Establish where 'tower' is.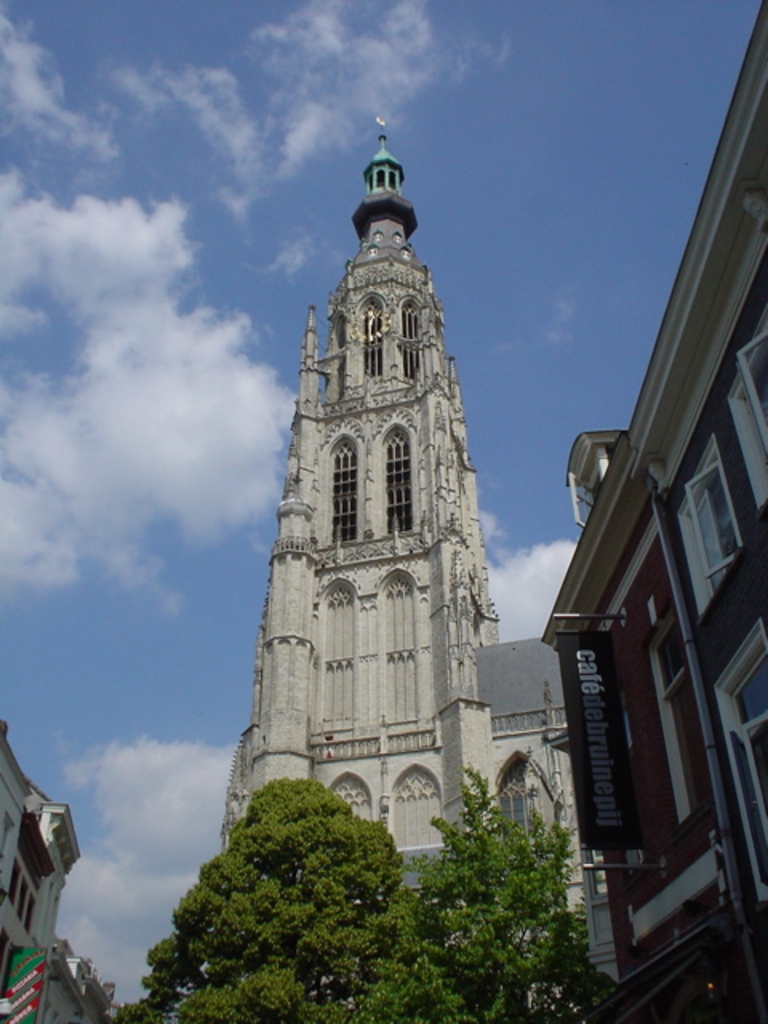
Established at 0:731:67:1022.
